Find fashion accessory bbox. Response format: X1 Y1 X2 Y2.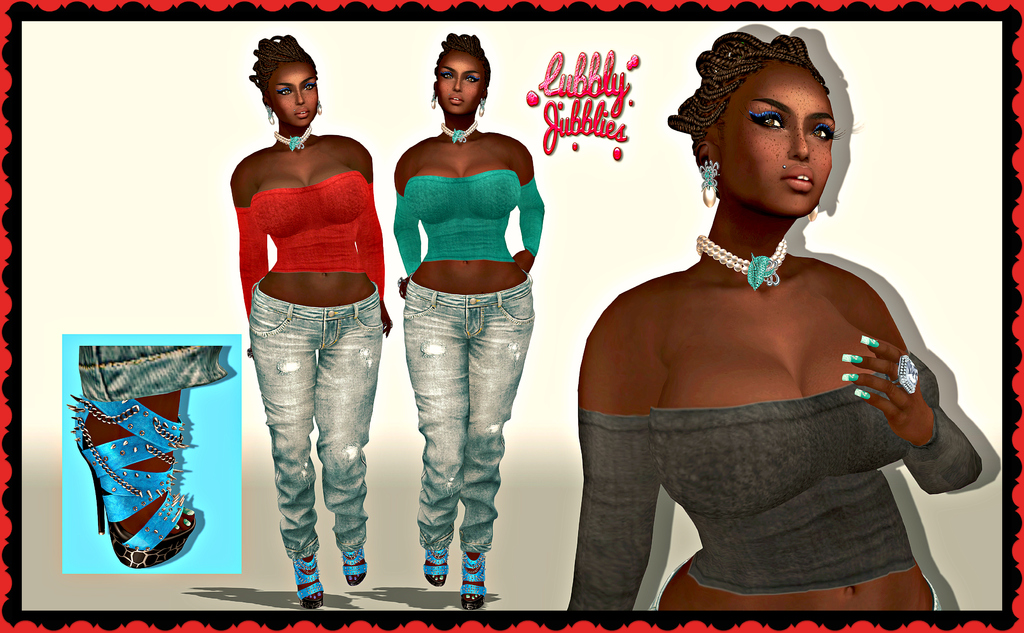
696 162 719 209.
